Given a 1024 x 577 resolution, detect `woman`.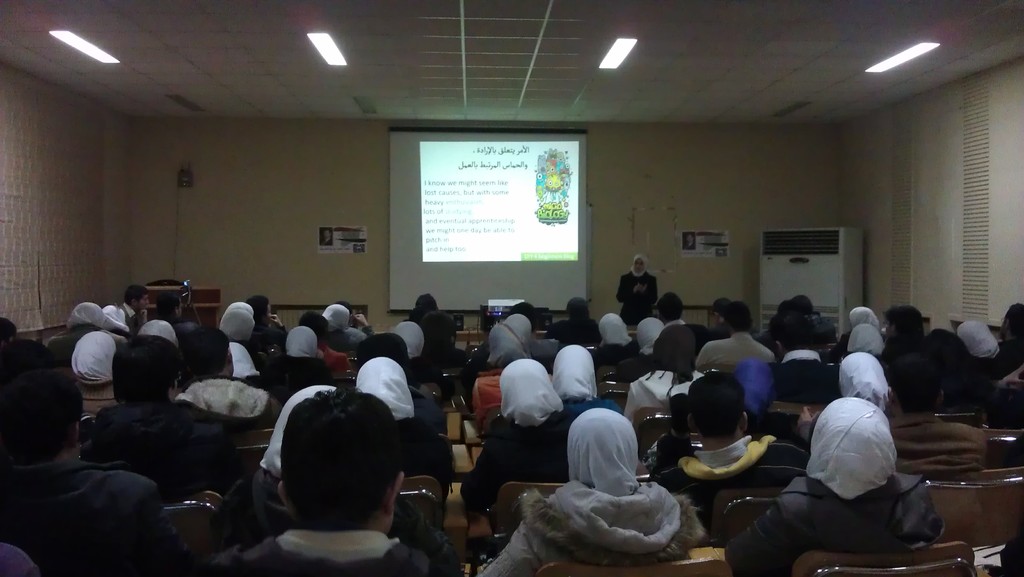
<region>348, 354, 454, 479</region>.
